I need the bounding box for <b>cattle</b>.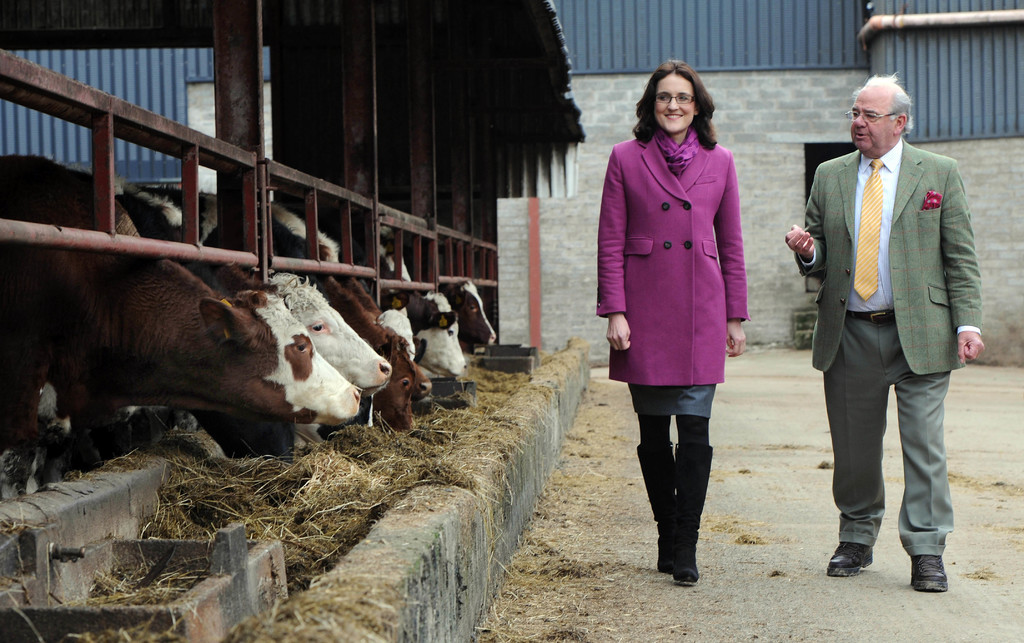
Here it is: l=376, t=235, r=467, b=379.
